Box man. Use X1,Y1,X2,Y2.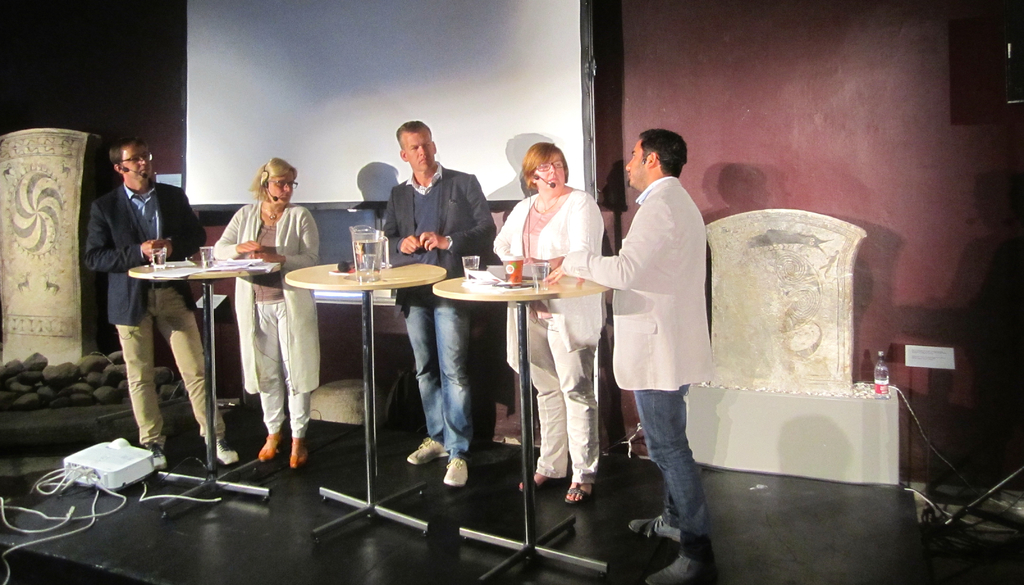
594,107,728,529.
